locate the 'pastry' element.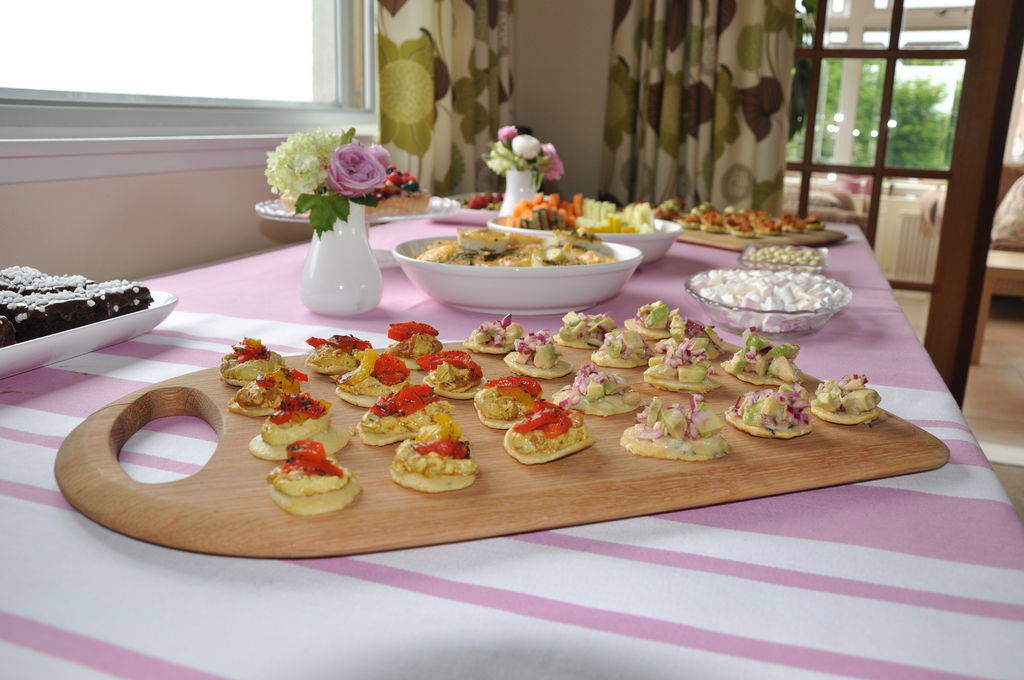
Element bbox: box=[625, 305, 707, 346].
